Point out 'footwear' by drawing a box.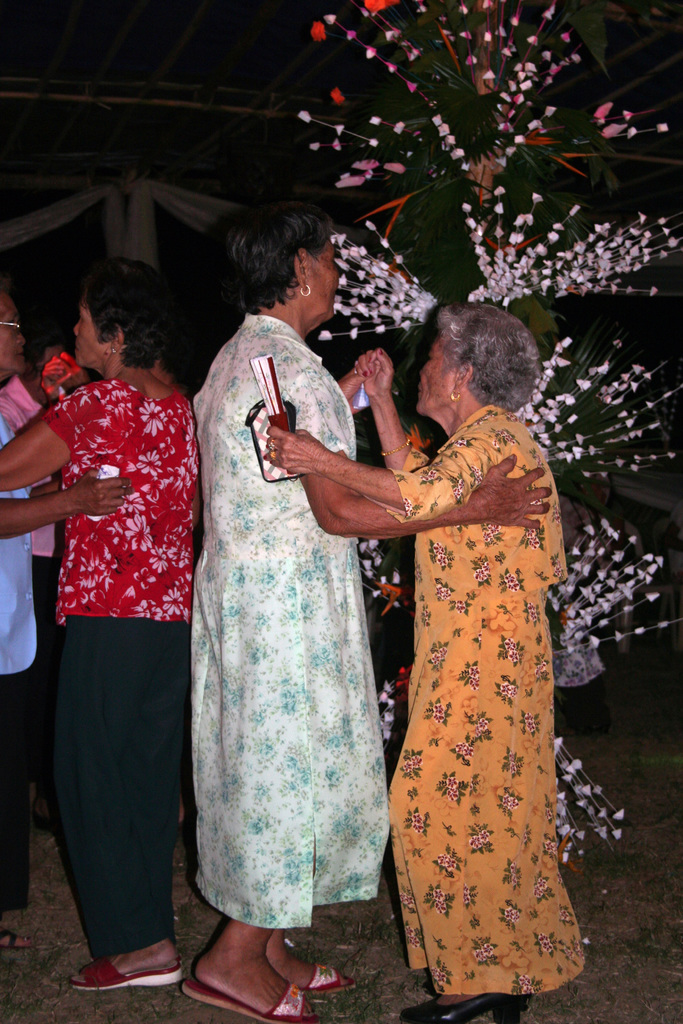
box(399, 979, 515, 1023).
